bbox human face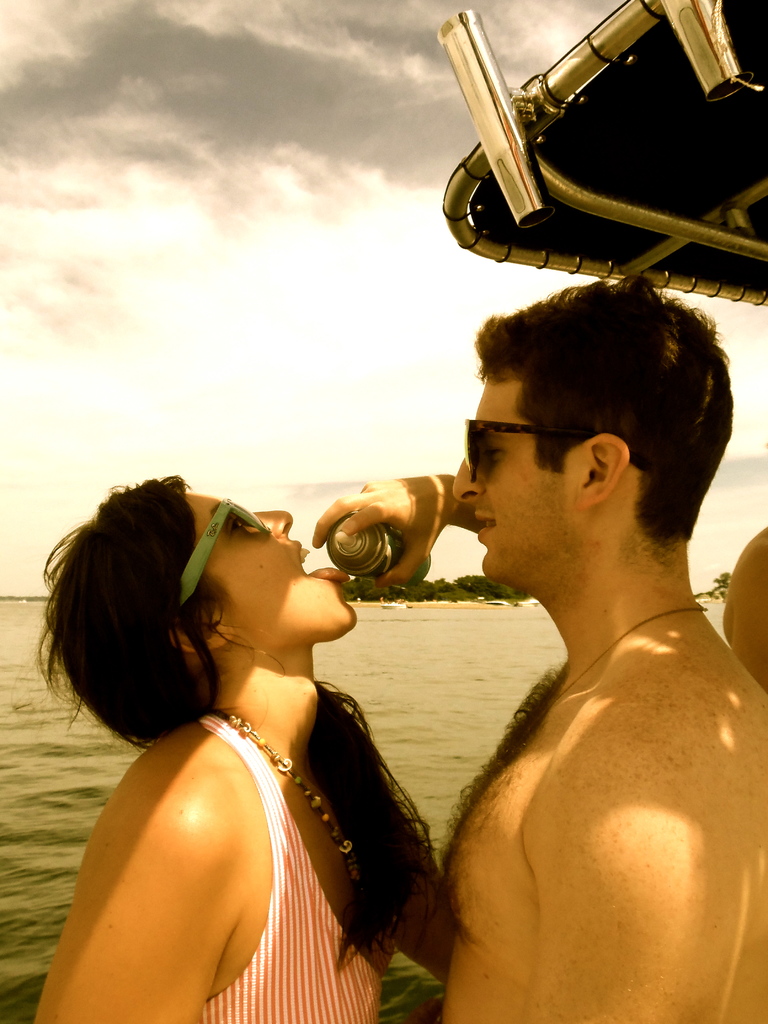
rect(198, 491, 354, 633)
